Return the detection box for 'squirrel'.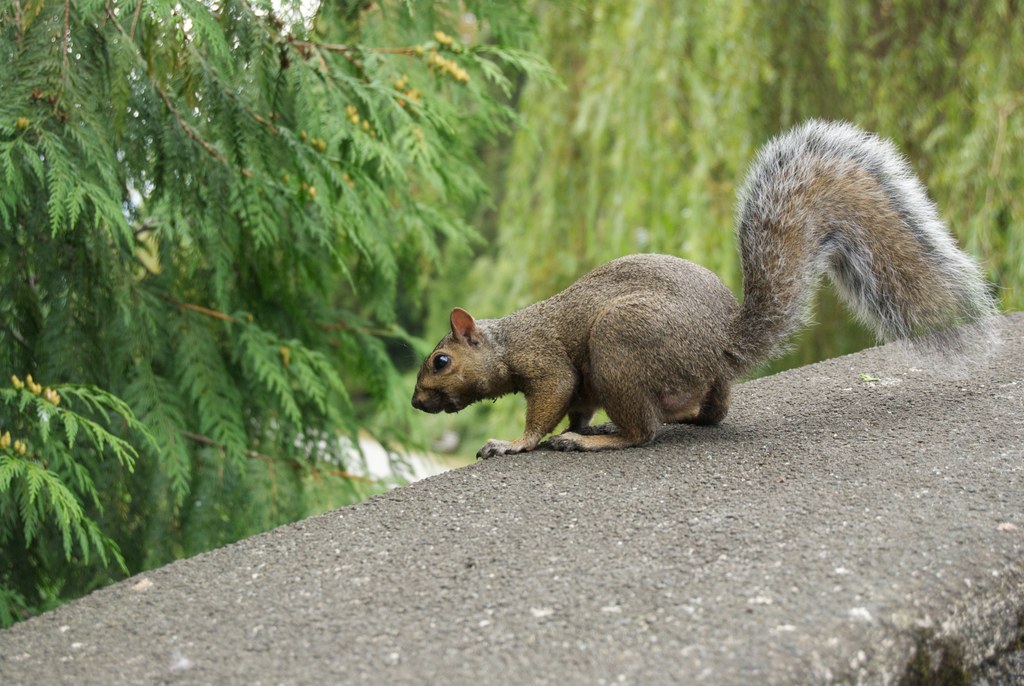
(406, 117, 1007, 454).
